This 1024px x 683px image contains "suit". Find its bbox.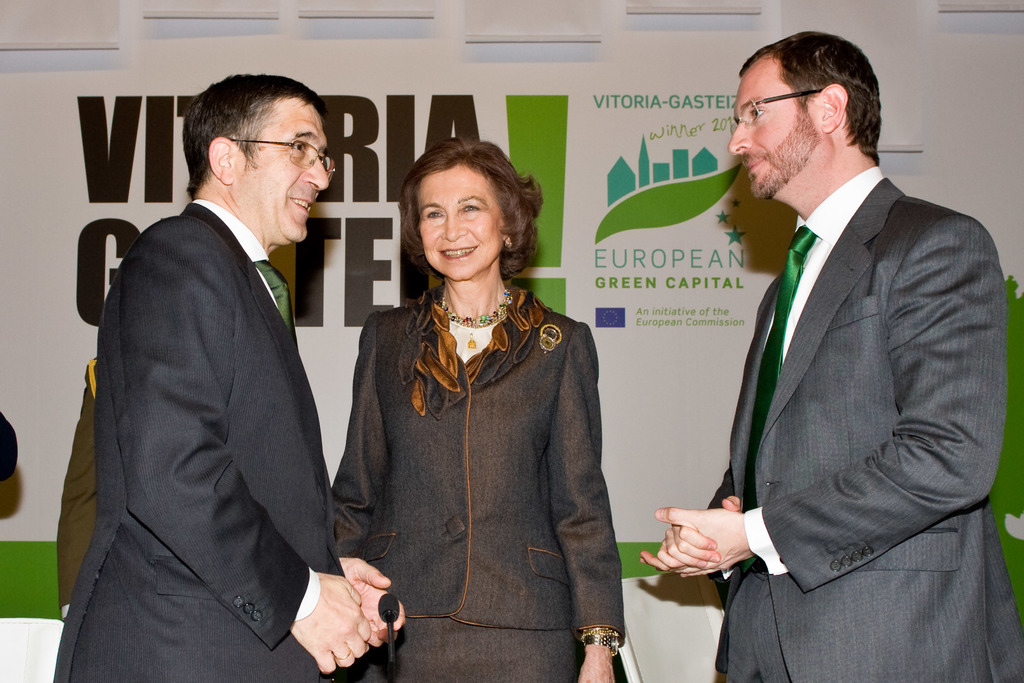
(64, 186, 357, 682).
